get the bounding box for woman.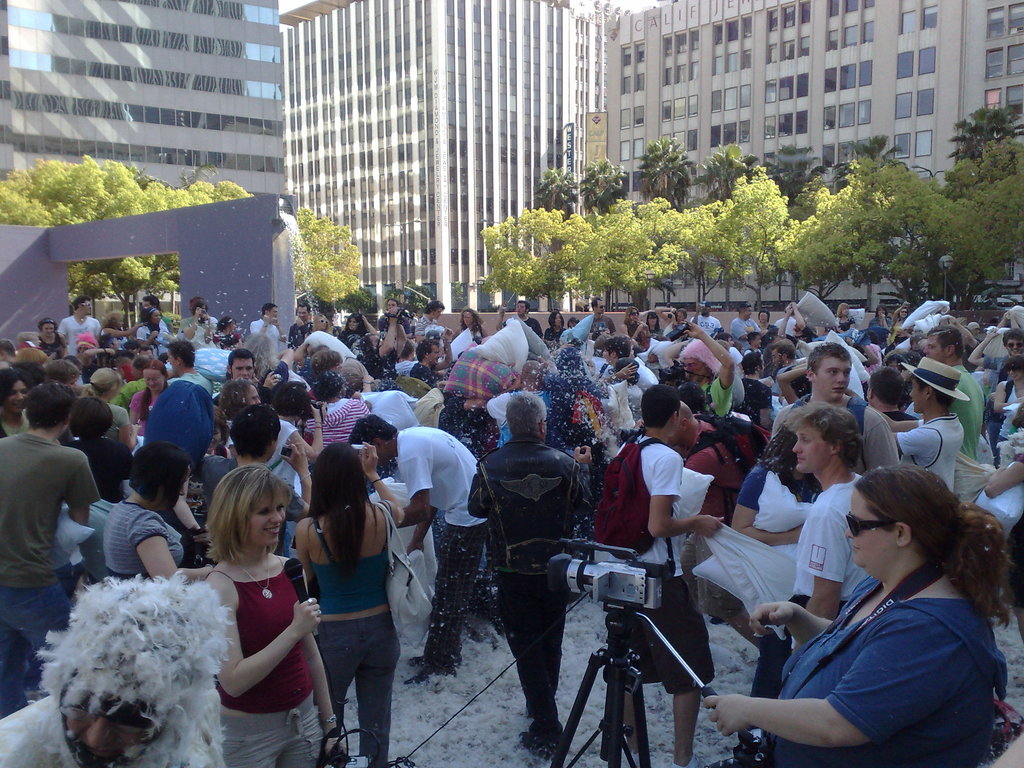
[x1=620, y1=305, x2=648, y2=348].
